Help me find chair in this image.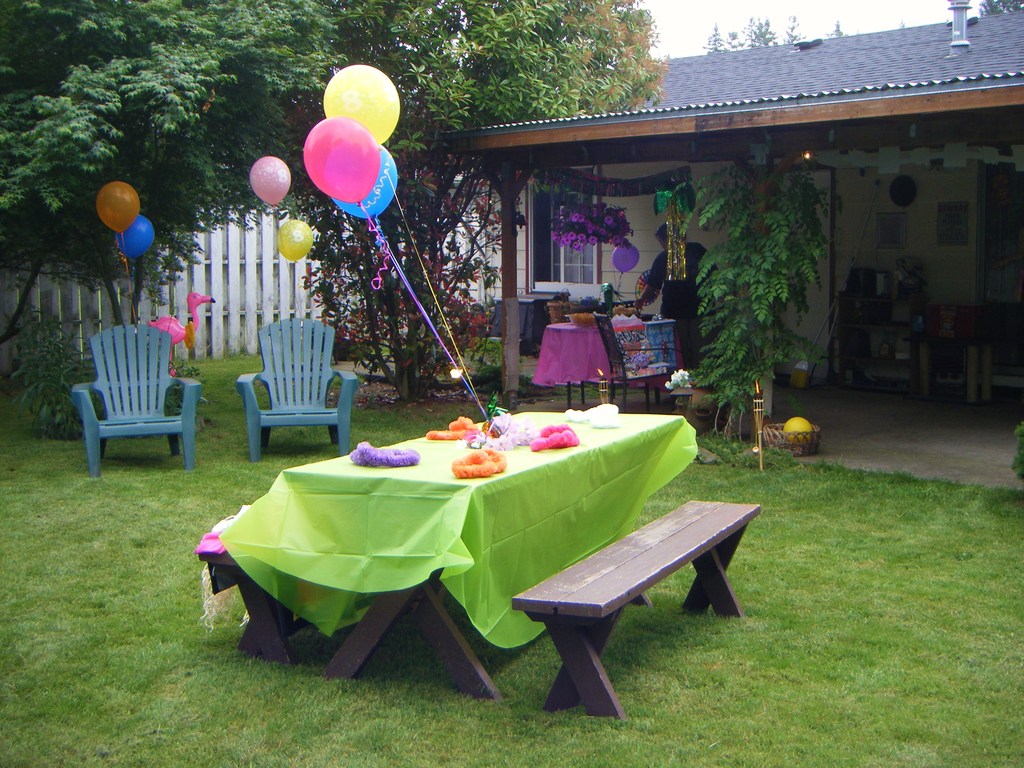
Found it: <region>54, 310, 193, 498</region>.
